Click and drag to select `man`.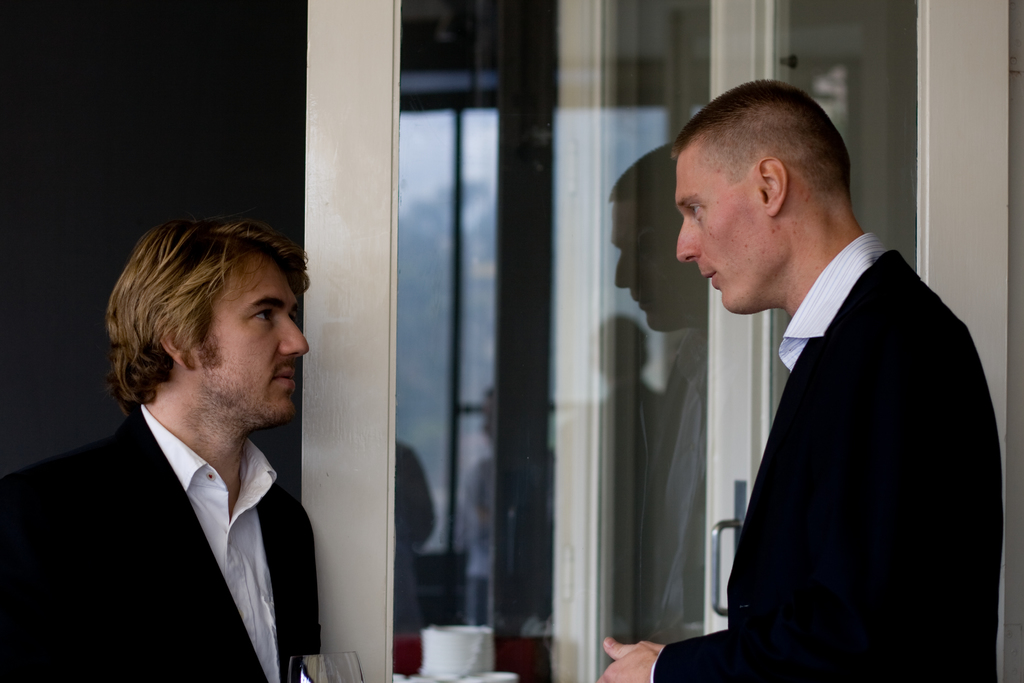
Selection: l=595, t=82, r=1009, b=682.
